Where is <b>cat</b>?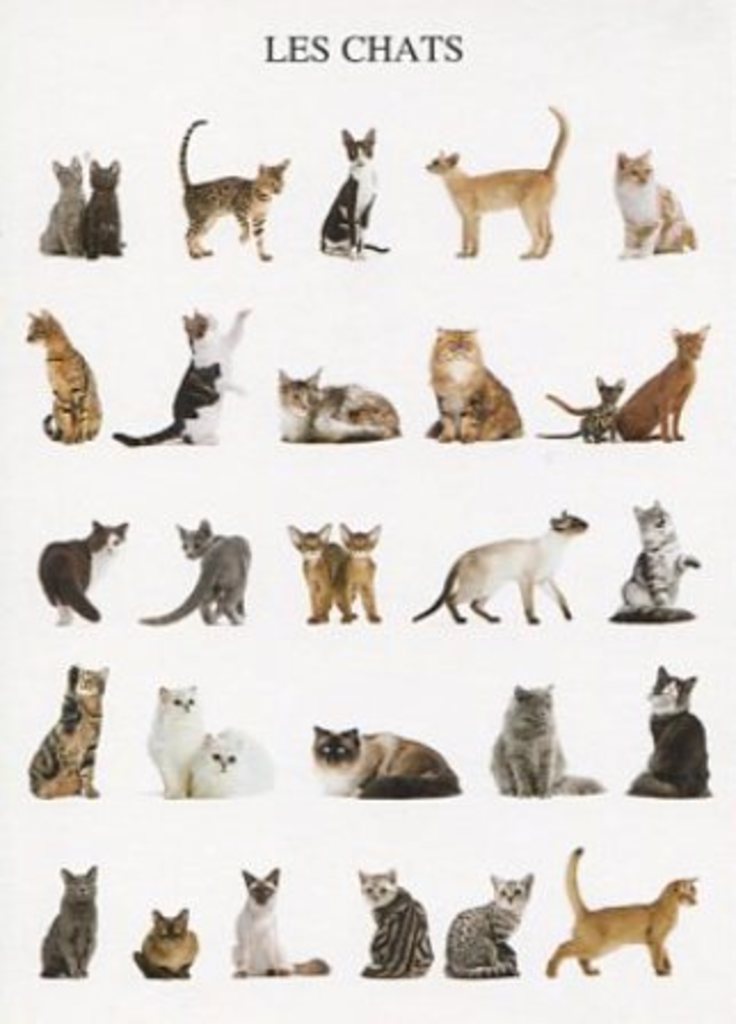
27/510/133/638.
